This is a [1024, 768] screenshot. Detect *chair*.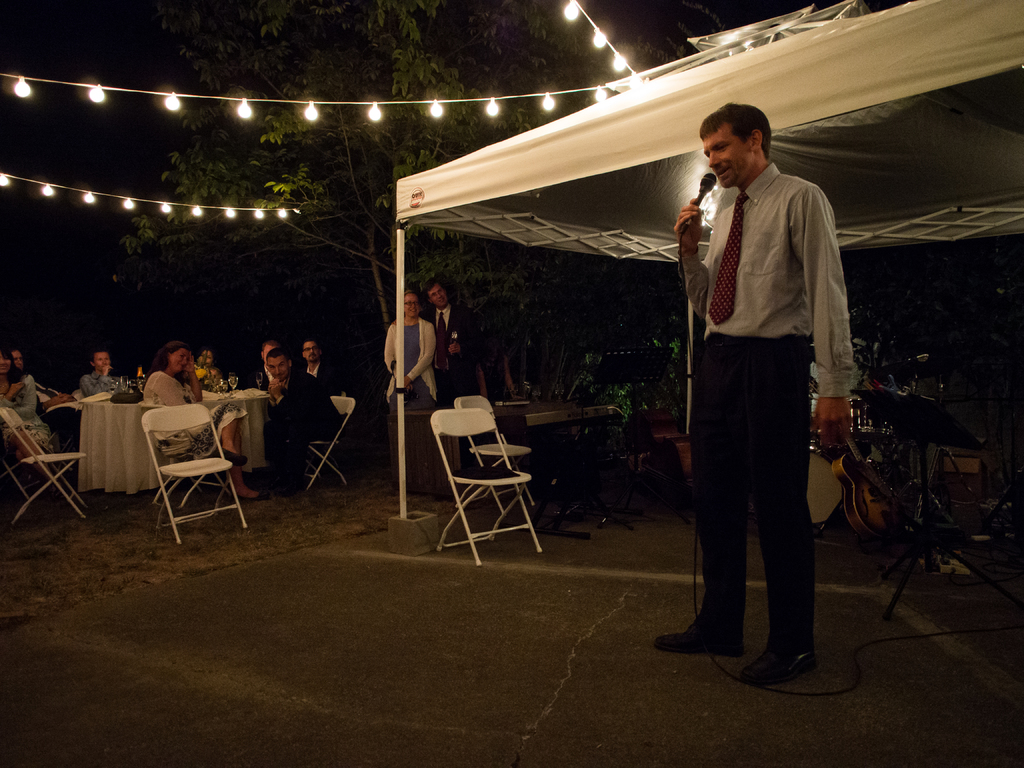
[0, 424, 39, 502].
